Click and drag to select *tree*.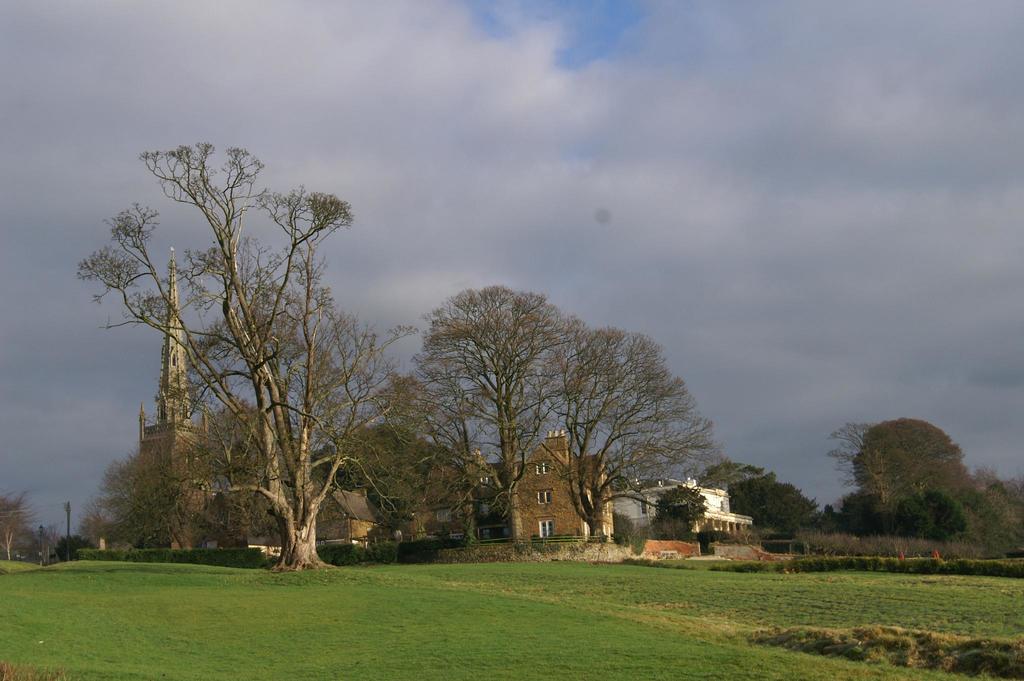
Selection: {"x1": 193, "y1": 392, "x2": 275, "y2": 548}.
